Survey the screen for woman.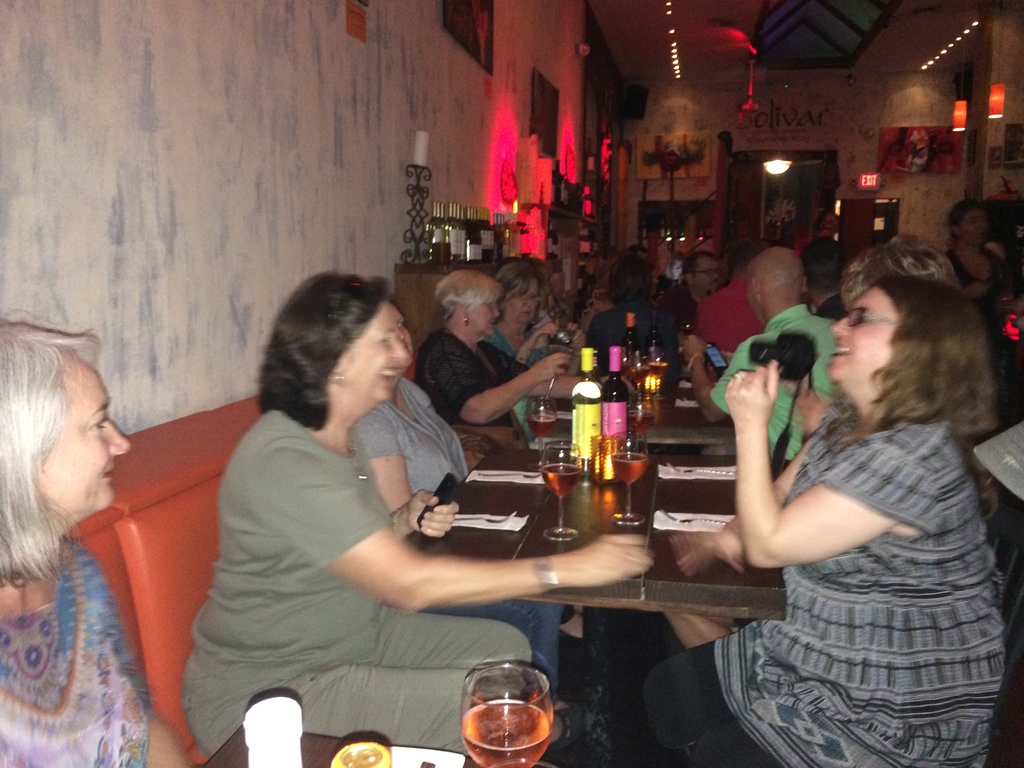
Survey found: box(935, 200, 1023, 426).
